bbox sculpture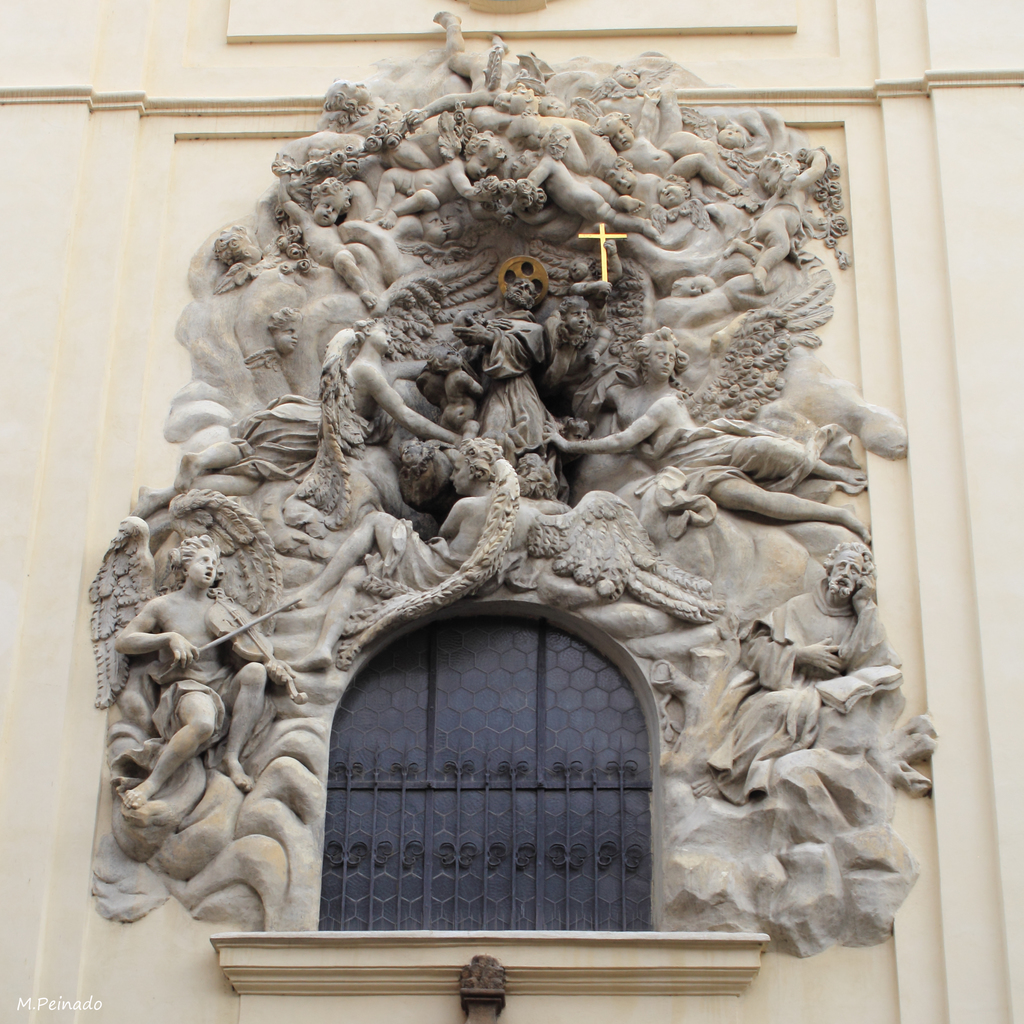
(x1=602, y1=156, x2=678, y2=224)
